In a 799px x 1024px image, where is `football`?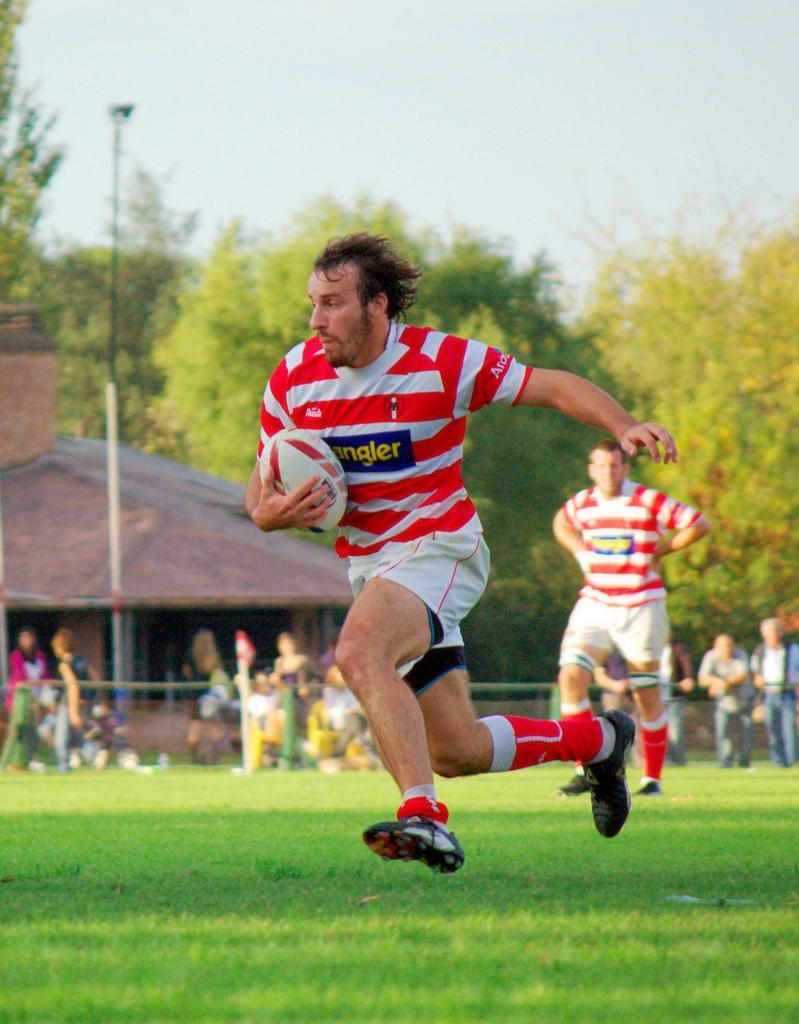
locate(255, 426, 351, 533).
